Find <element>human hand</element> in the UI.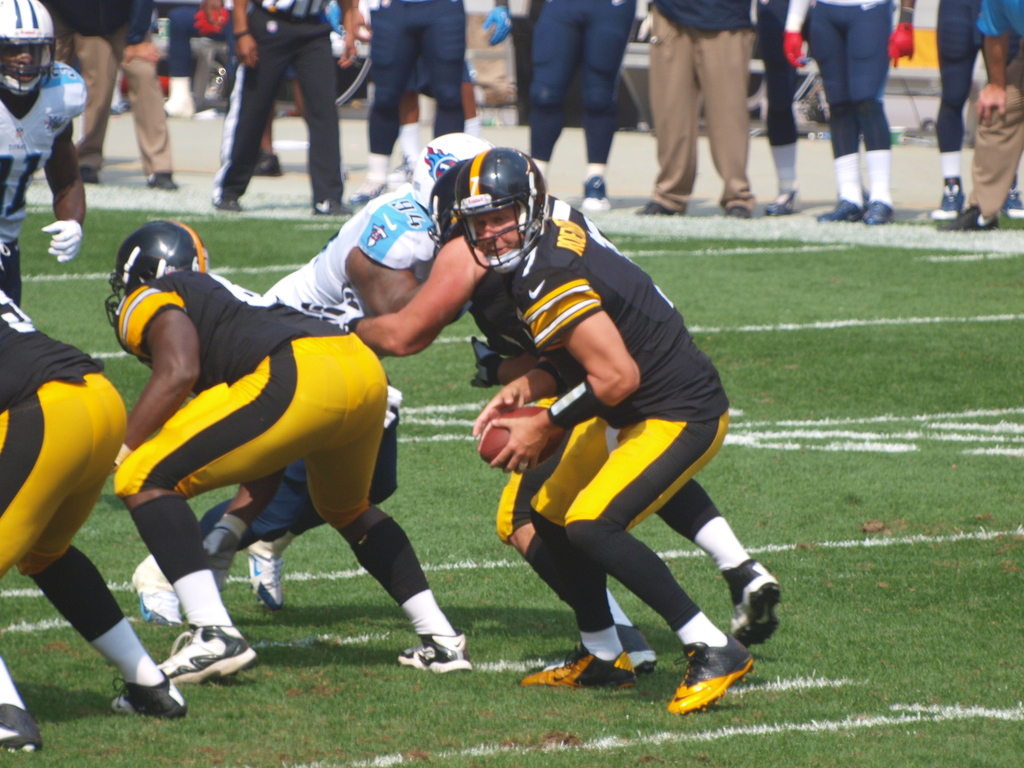
UI element at detection(333, 28, 359, 69).
